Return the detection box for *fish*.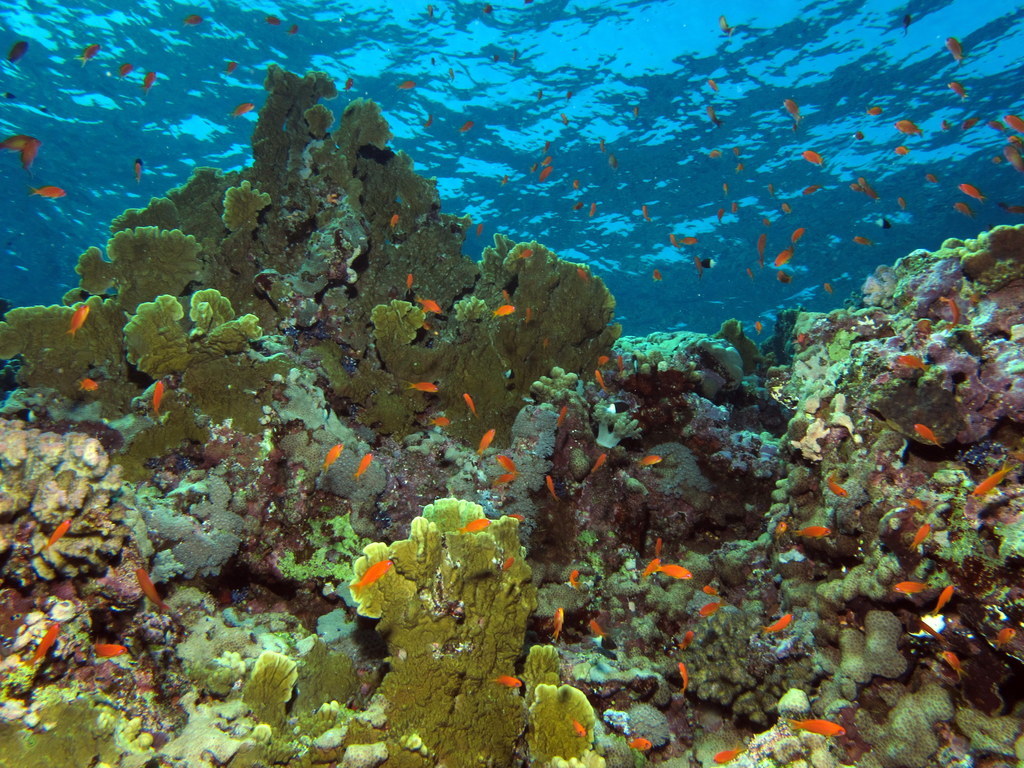
[left=654, top=270, right=661, bottom=278].
